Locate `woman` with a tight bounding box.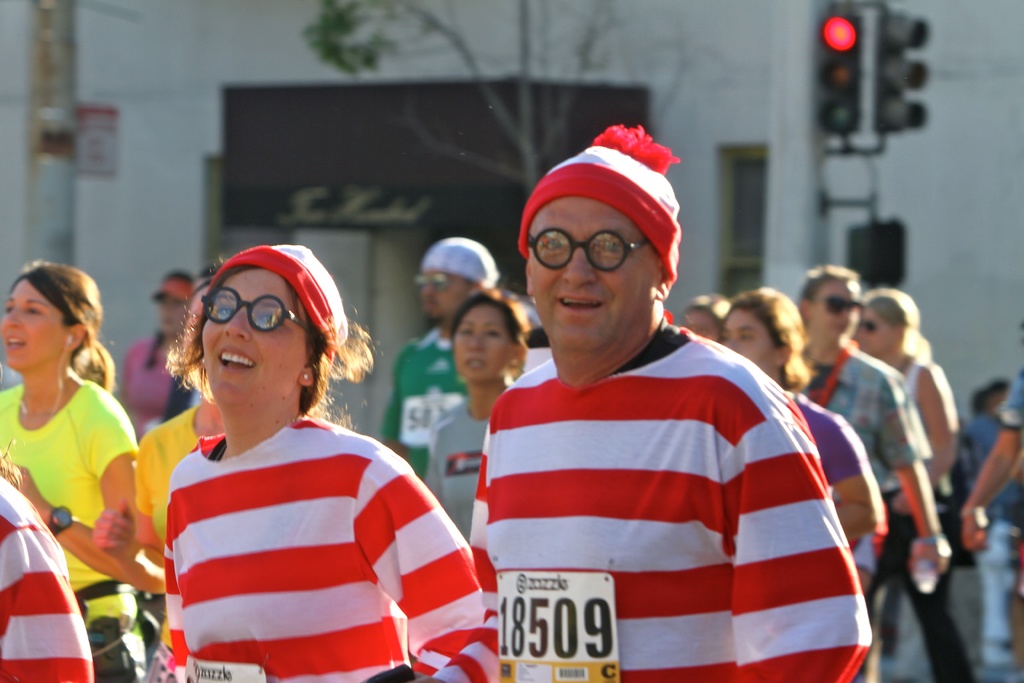
(405, 290, 534, 558).
